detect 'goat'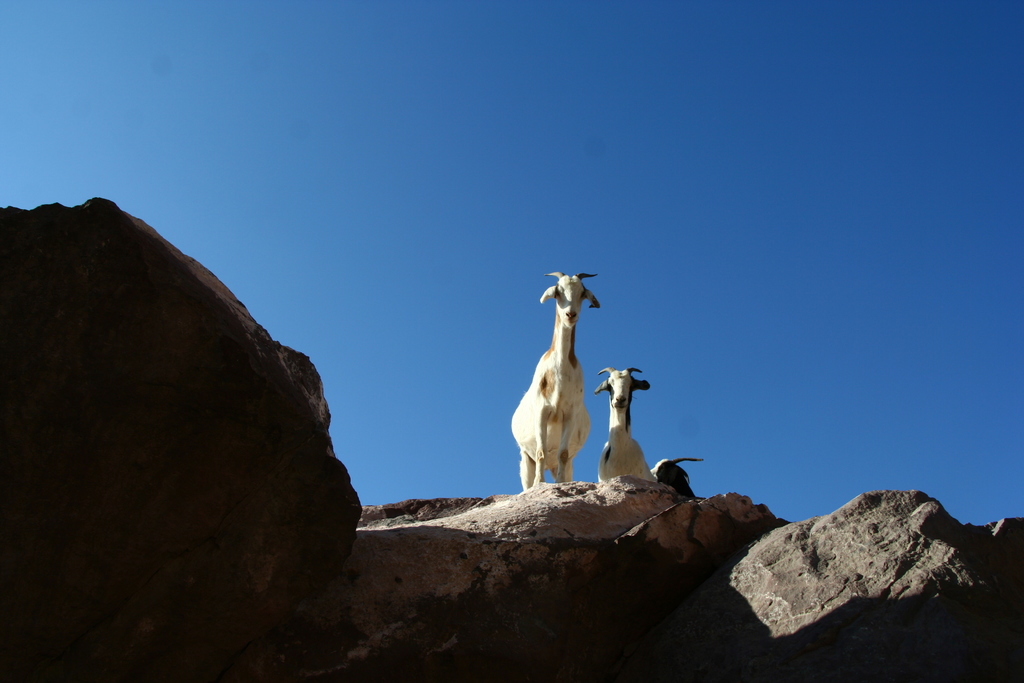
locate(589, 364, 650, 482)
